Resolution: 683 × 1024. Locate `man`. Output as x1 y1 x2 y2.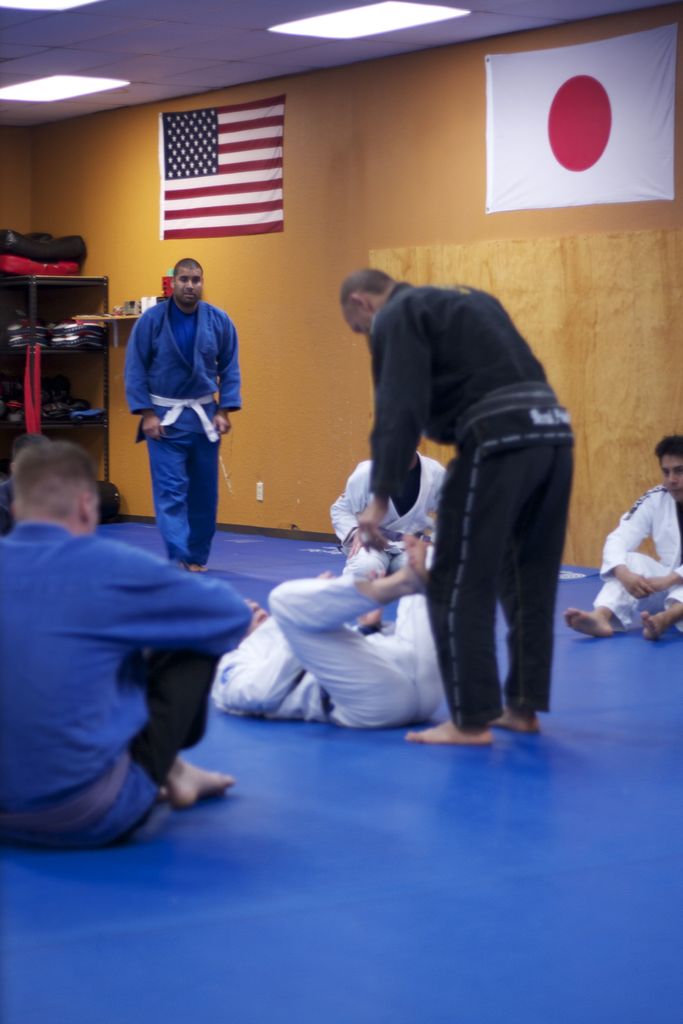
192 540 442 732.
